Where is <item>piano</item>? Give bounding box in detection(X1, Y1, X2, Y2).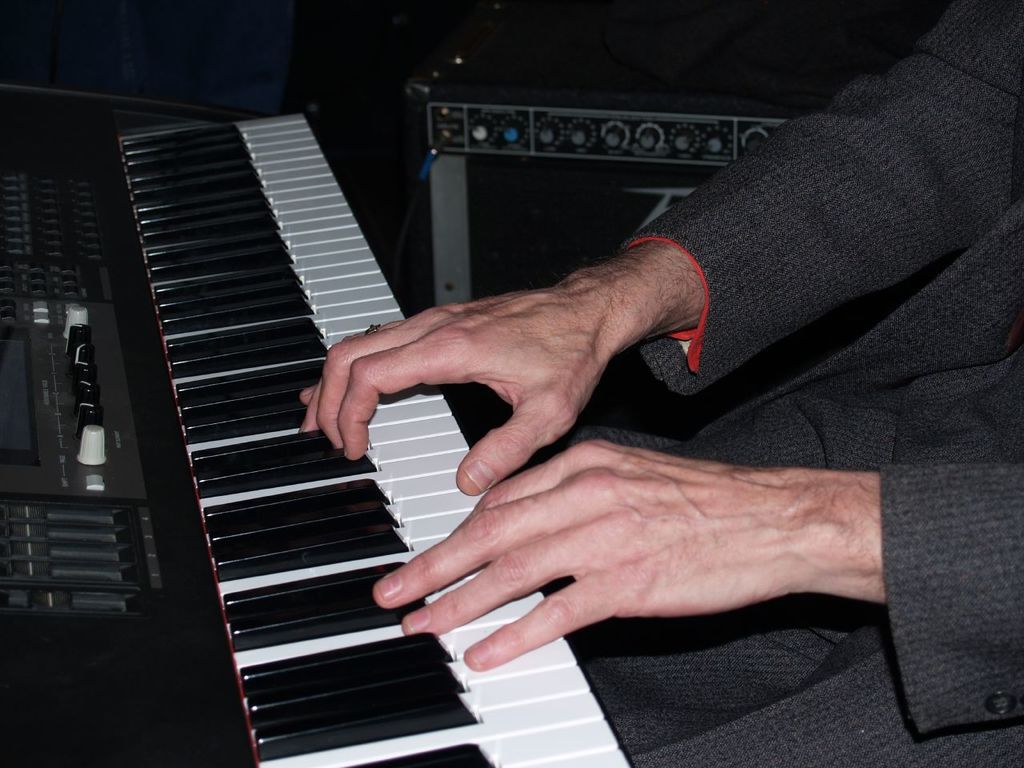
detection(0, 114, 637, 767).
